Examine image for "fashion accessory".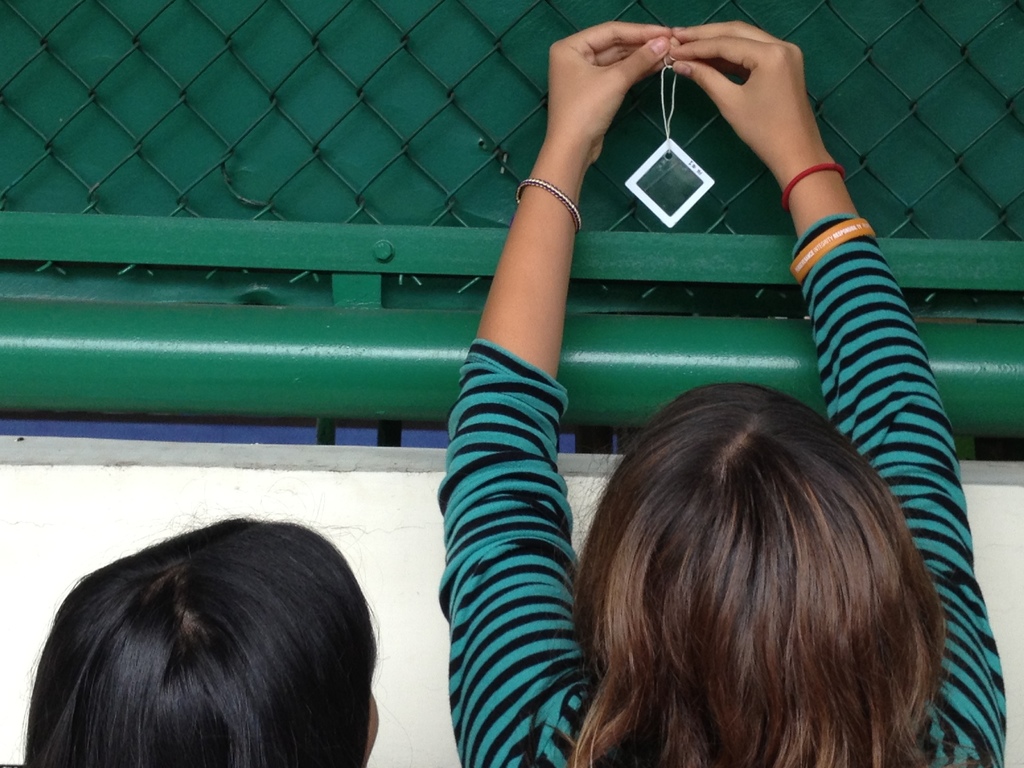
Examination result: x1=616, y1=50, x2=717, y2=232.
